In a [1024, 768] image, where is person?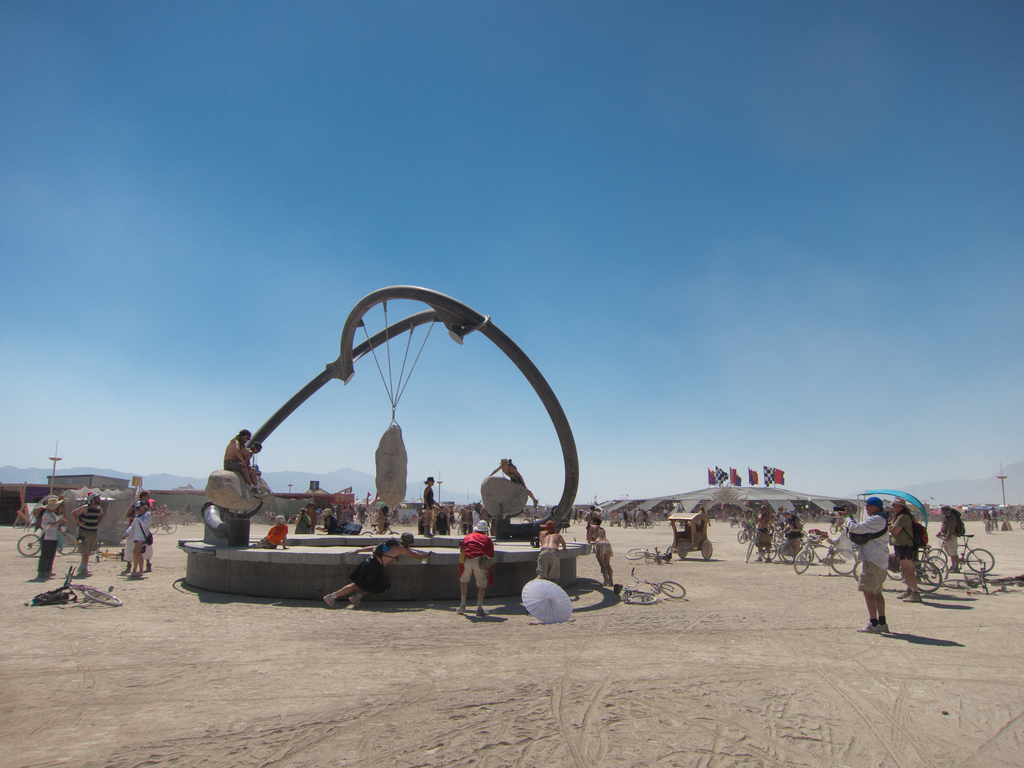
detection(886, 493, 930, 605).
